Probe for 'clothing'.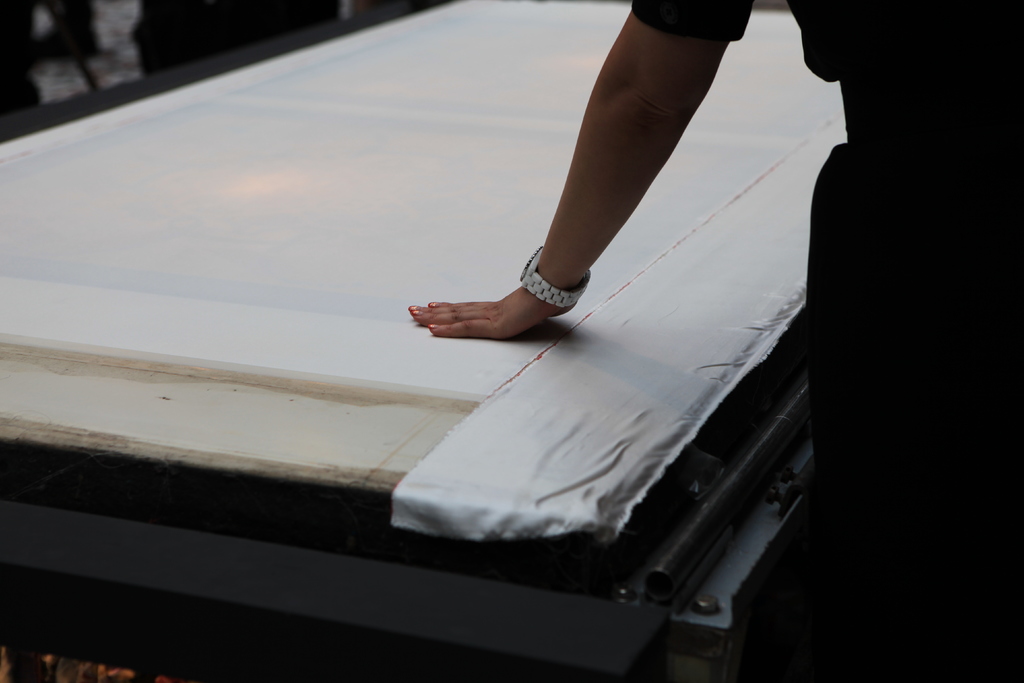
Probe result: 630:0:1023:682.
